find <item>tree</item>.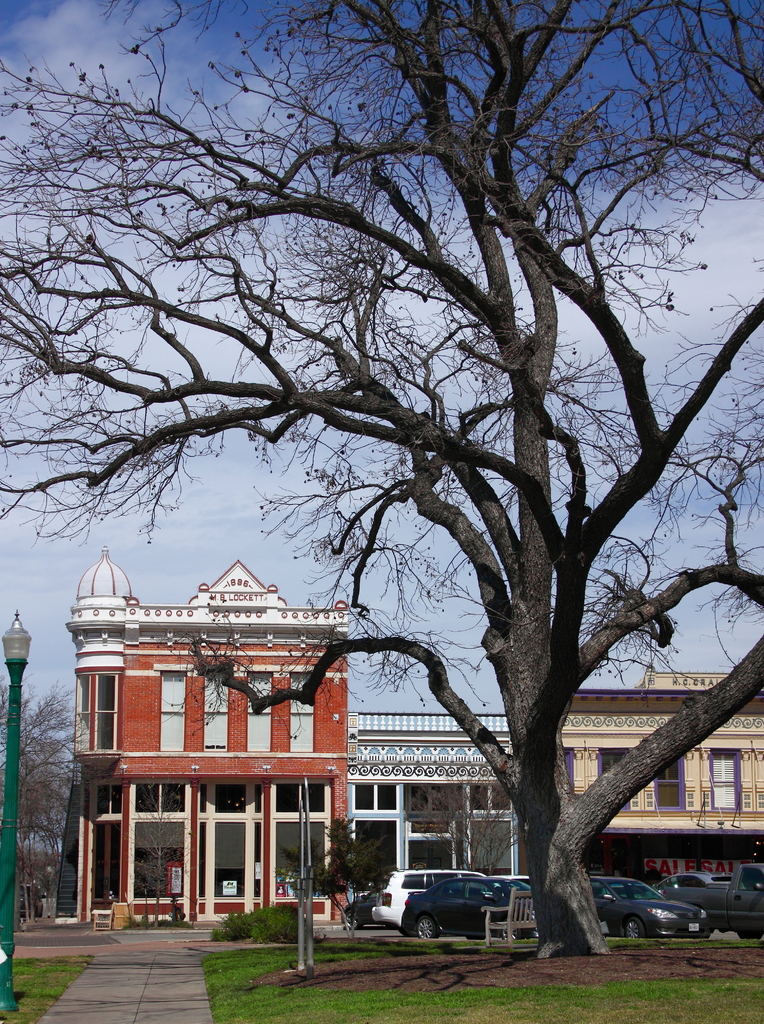
{"x1": 409, "y1": 766, "x2": 526, "y2": 888}.
